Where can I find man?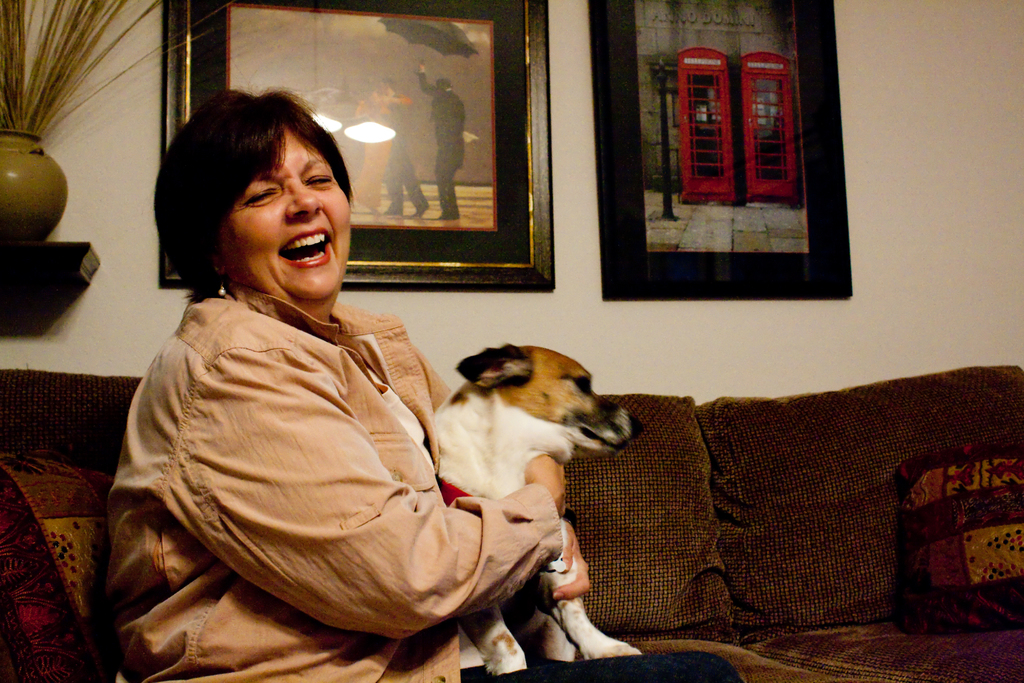
You can find it at 417/64/467/212.
